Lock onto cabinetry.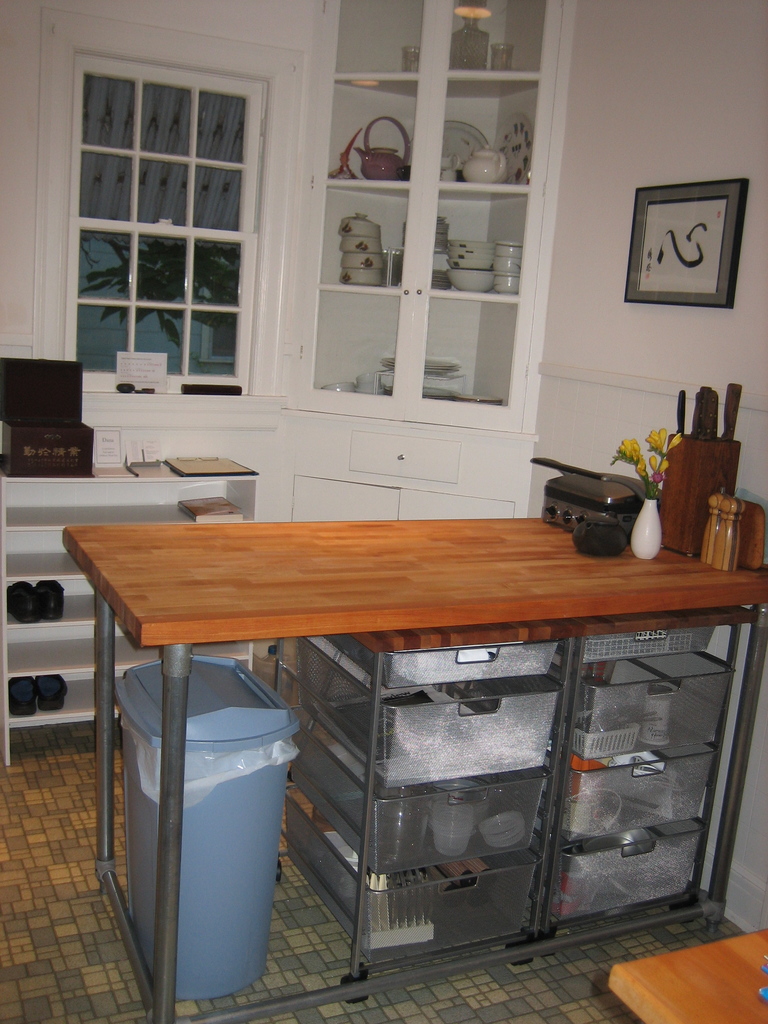
Locked: <bbox>62, 488, 767, 1023</bbox>.
